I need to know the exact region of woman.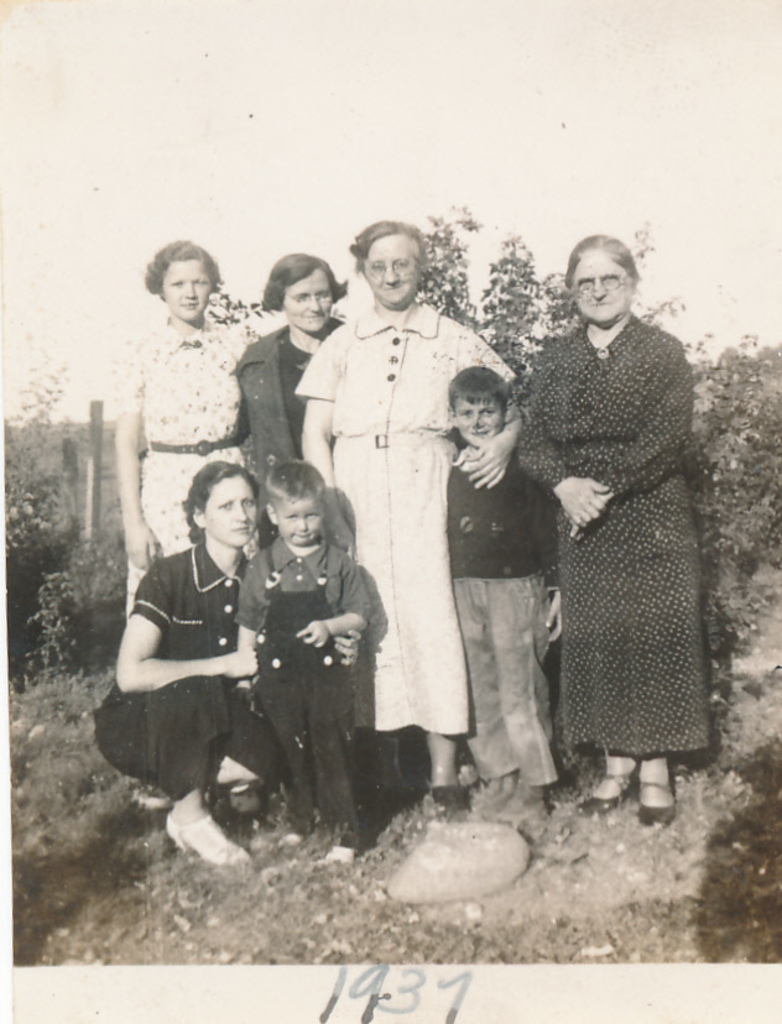
Region: <box>299,219,526,816</box>.
